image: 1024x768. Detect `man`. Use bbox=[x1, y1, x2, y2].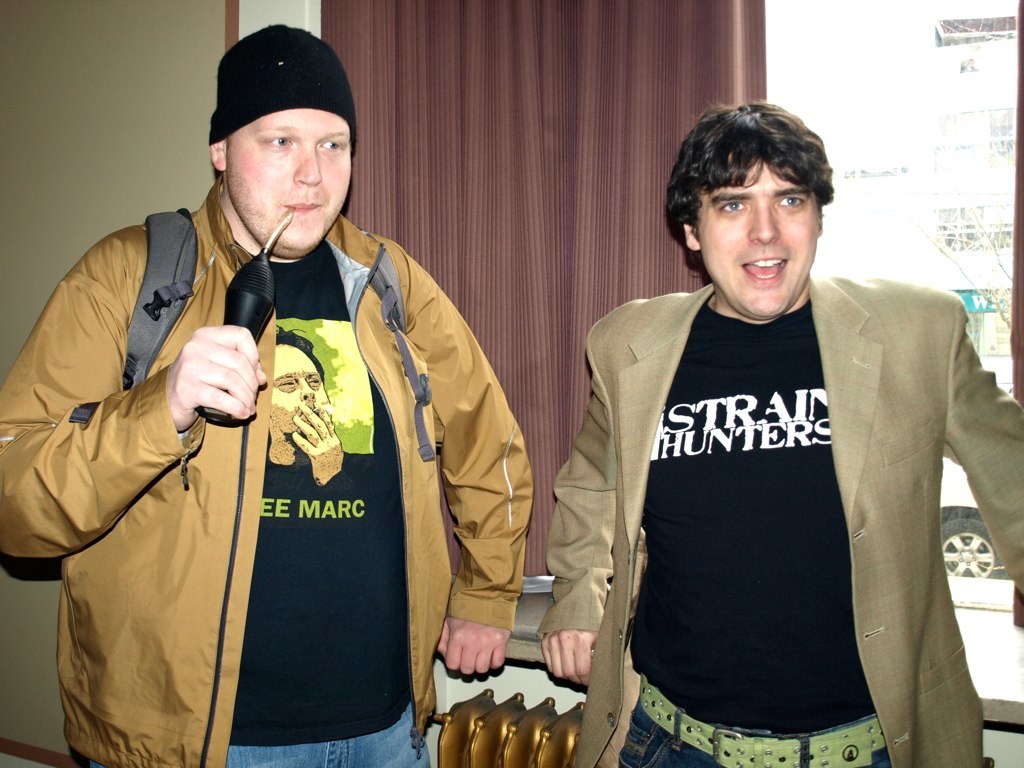
bbox=[268, 328, 361, 487].
